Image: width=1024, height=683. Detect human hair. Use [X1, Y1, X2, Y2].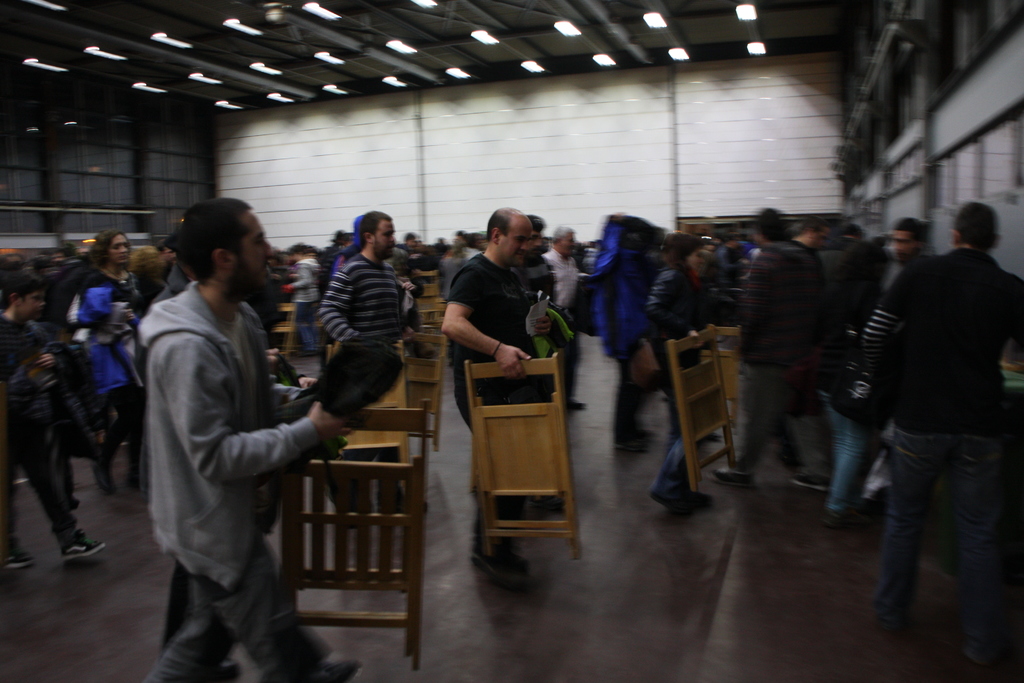
[129, 247, 159, 283].
